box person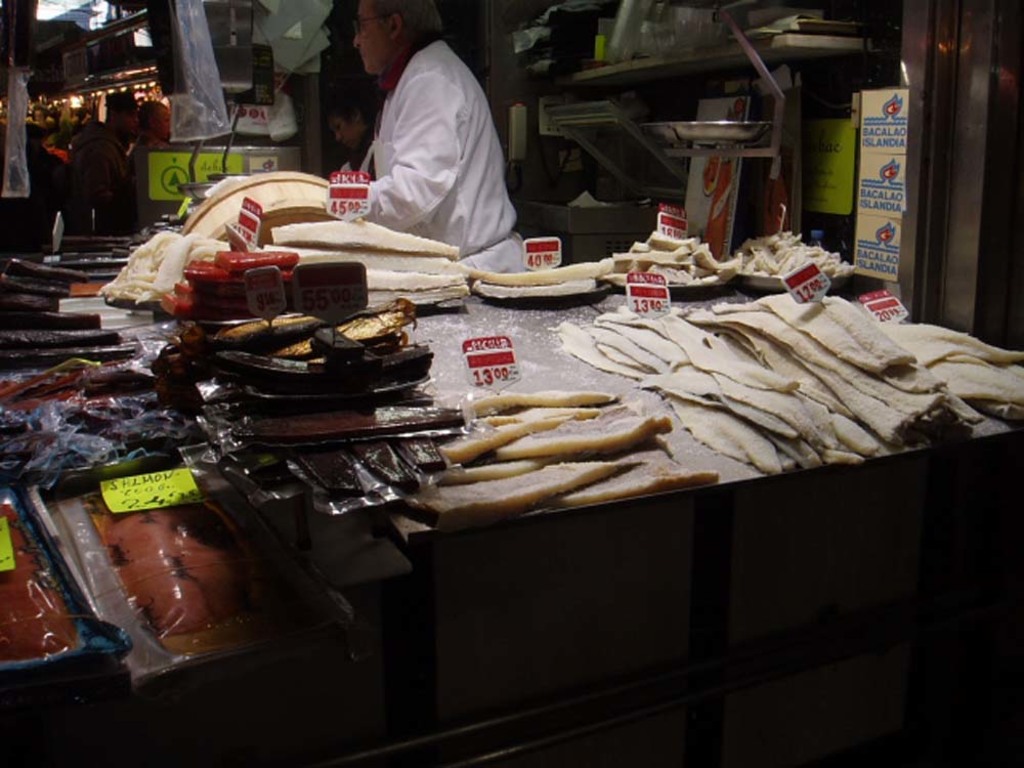
crop(108, 90, 178, 157)
